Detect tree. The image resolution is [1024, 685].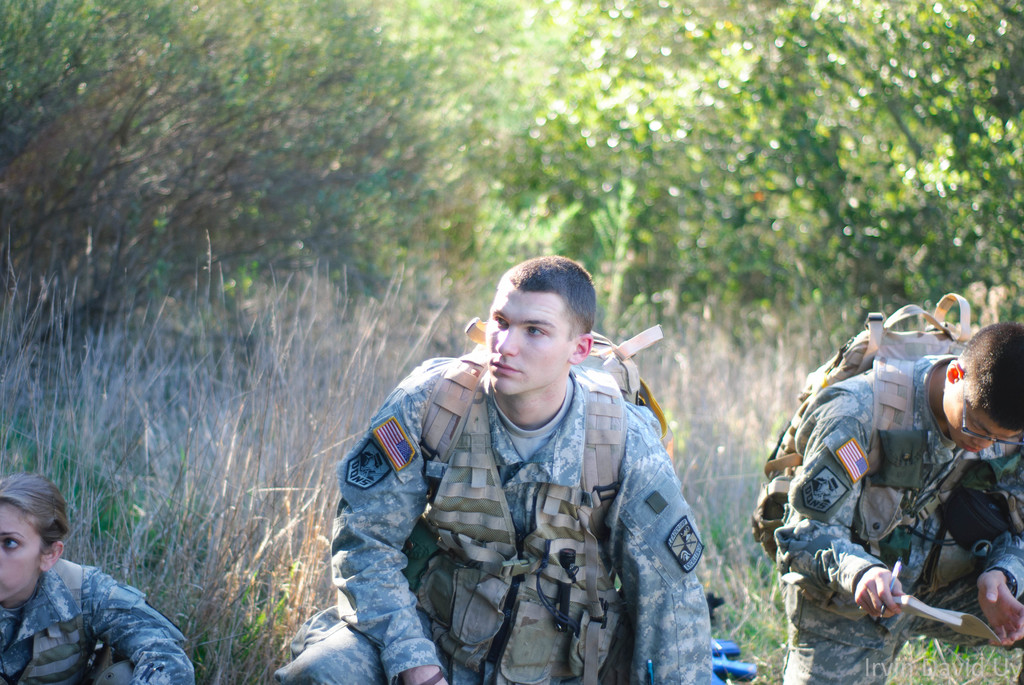
<box>0,0,1023,344</box>.
